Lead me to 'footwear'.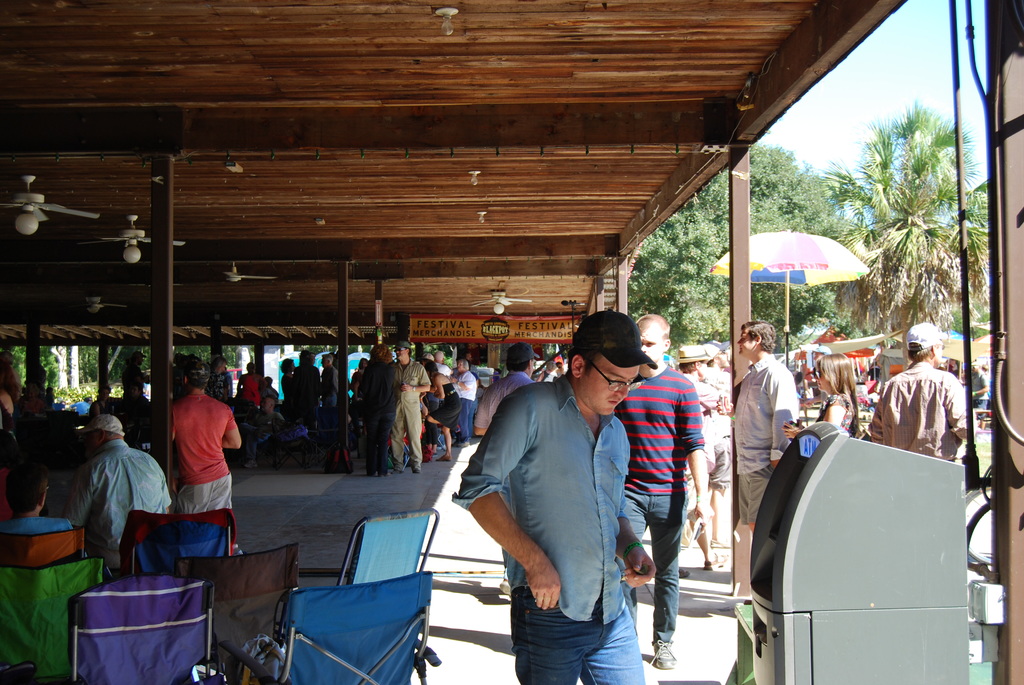
Lead to [left=648, top=640, right=675, bottom=677].
